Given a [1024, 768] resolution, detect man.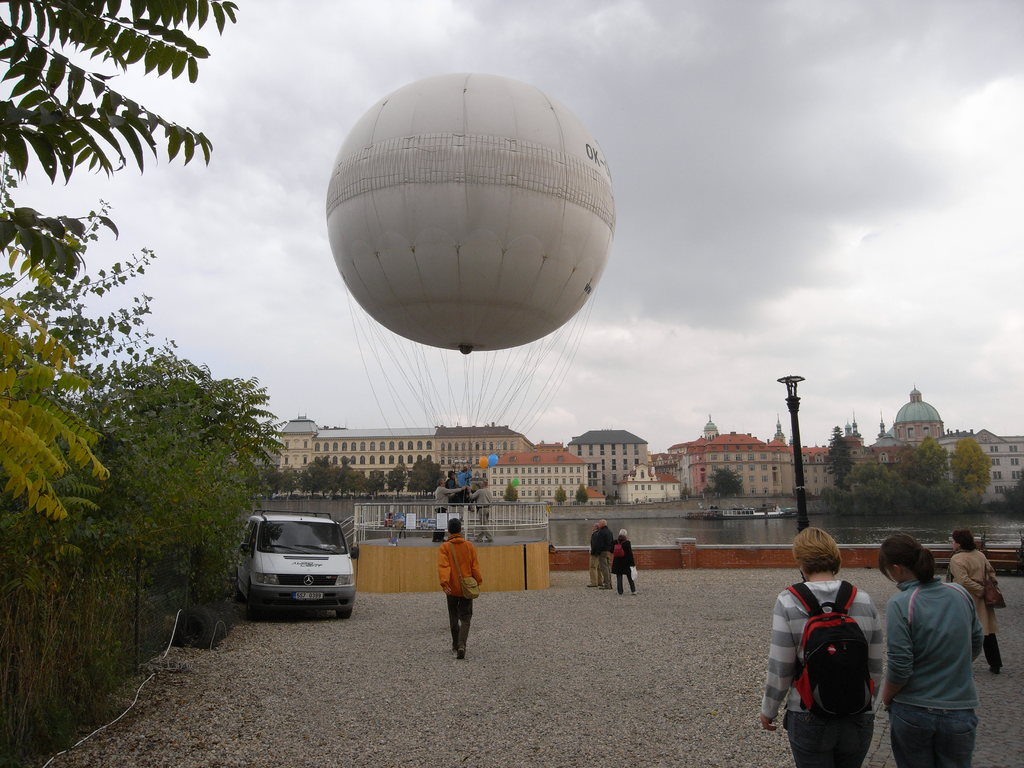
780, 532, 897, 762.
